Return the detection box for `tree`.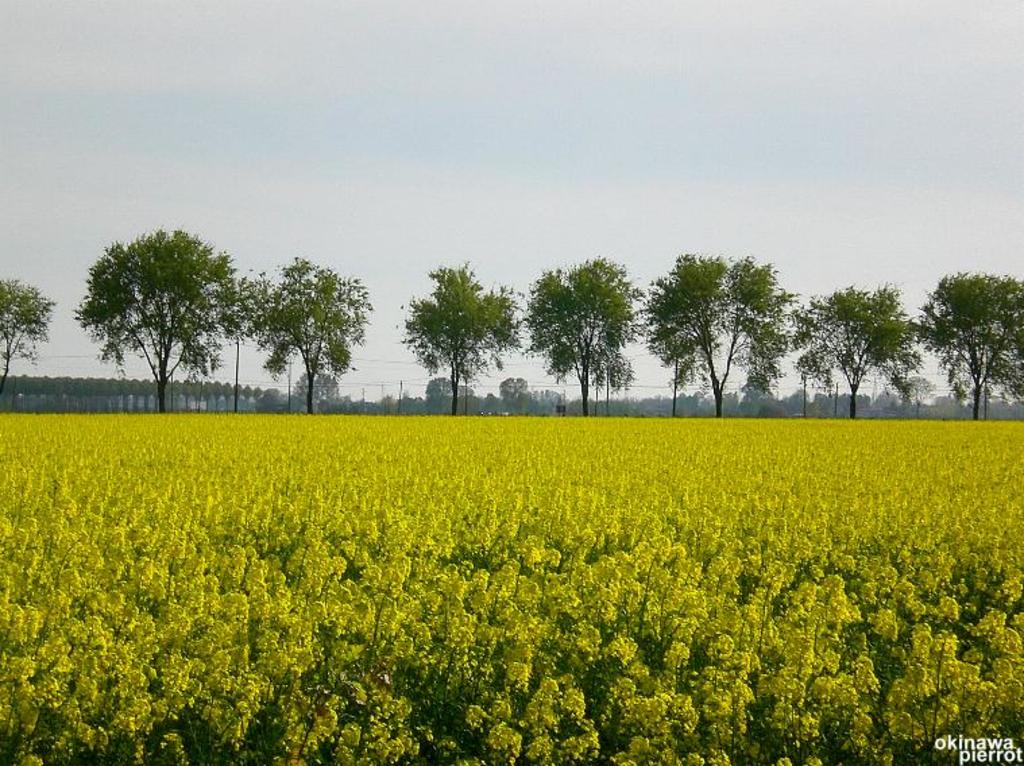
(x1=84, y1=205, x2=248, y2=407).
